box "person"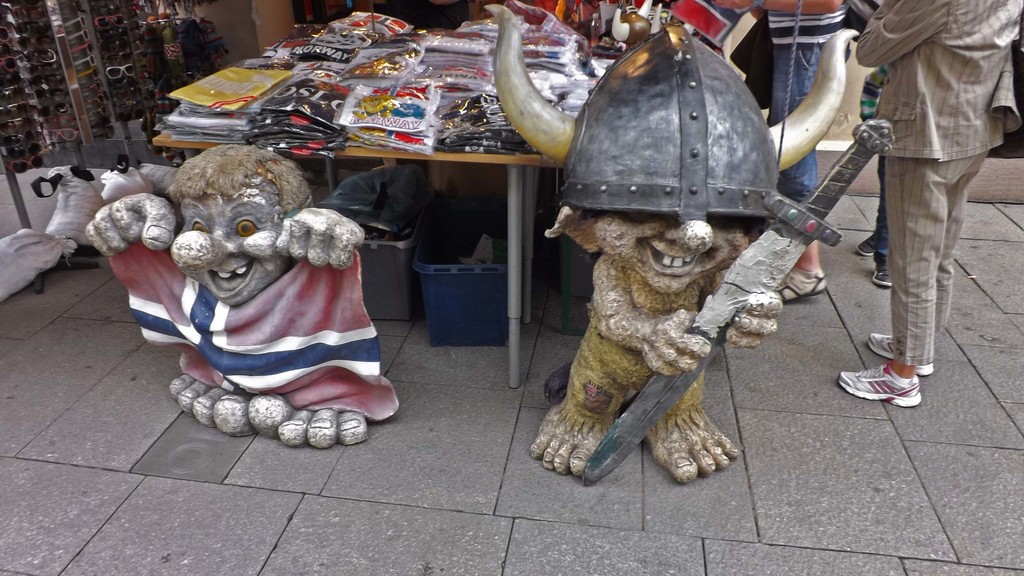
bbox=(531, 33, 883, 494)
